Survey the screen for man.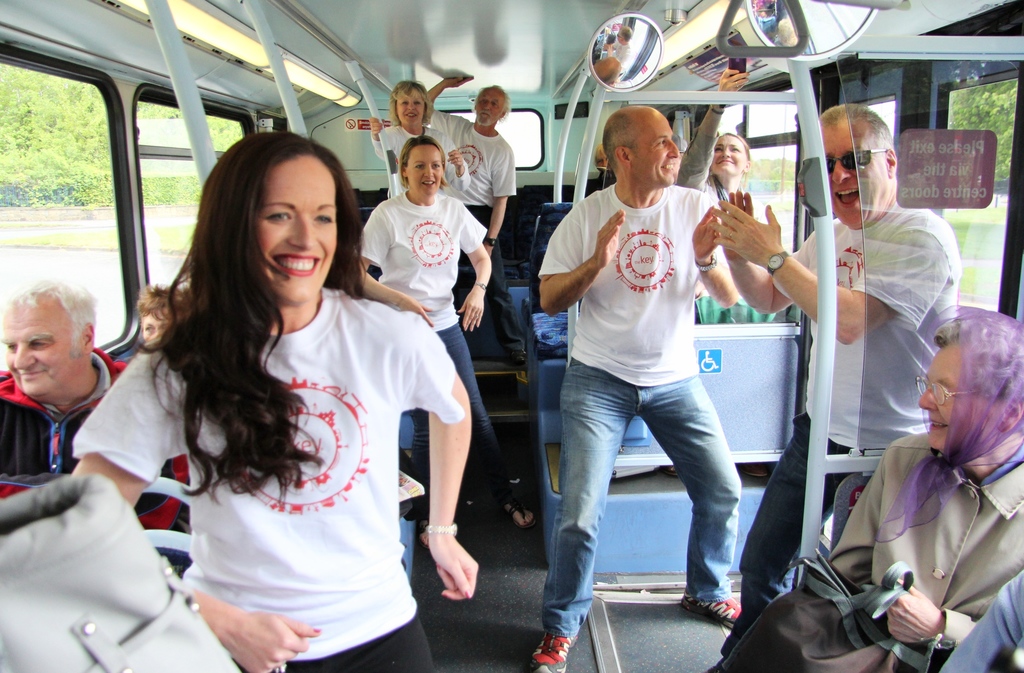
Survey found: detection(529, 98, 769, 633).
